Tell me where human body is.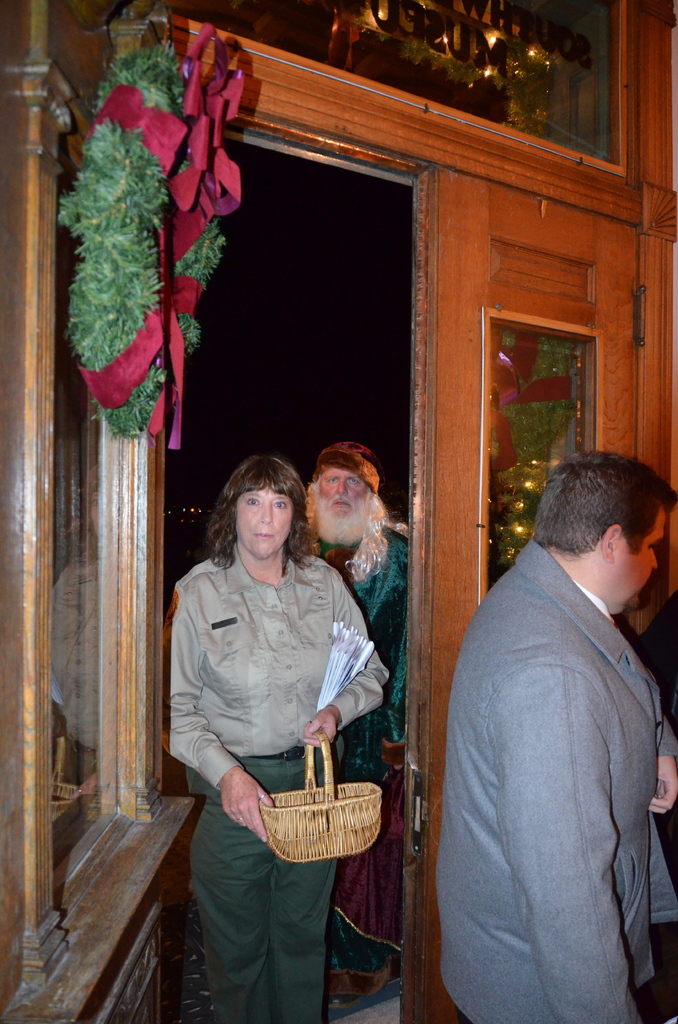
human body is at bbox(298, 437, 417, 1020).
